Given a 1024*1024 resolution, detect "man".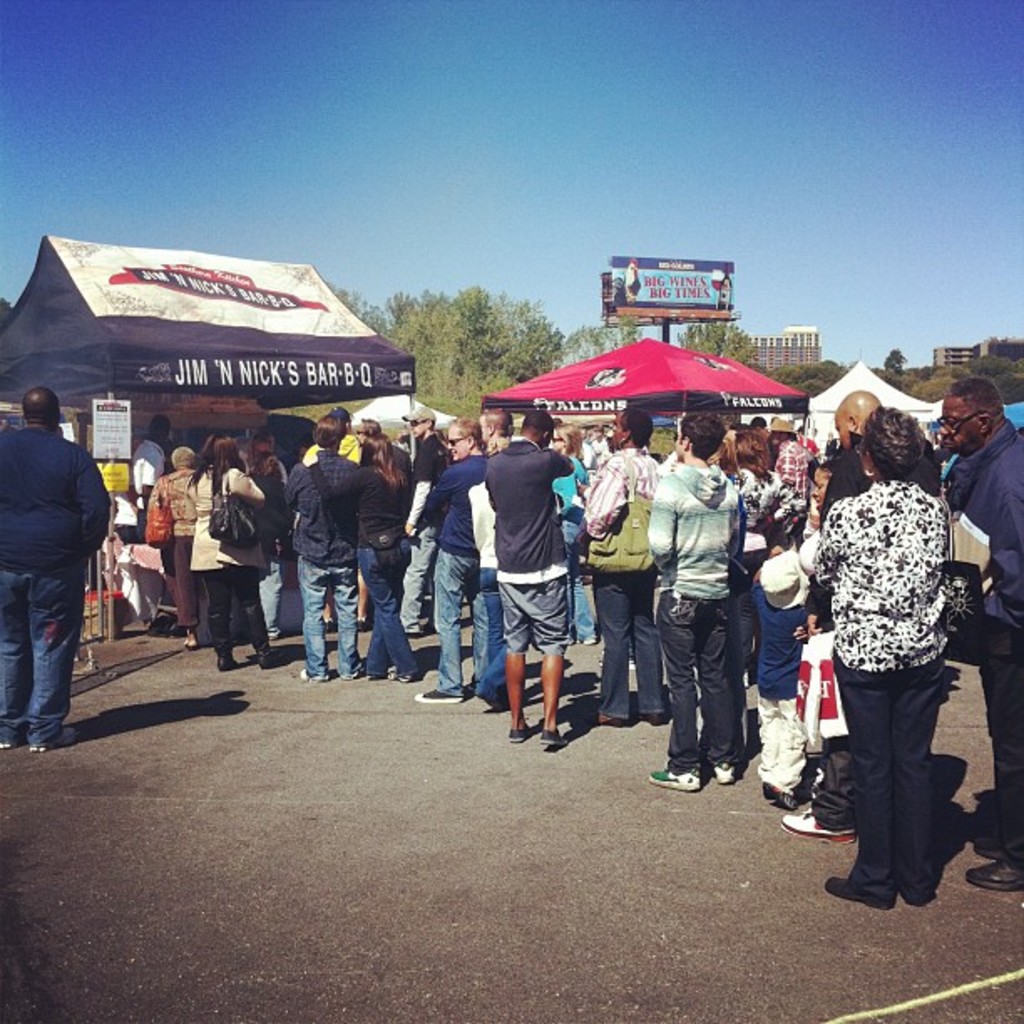
bbox(274, 415, 363, 681).
